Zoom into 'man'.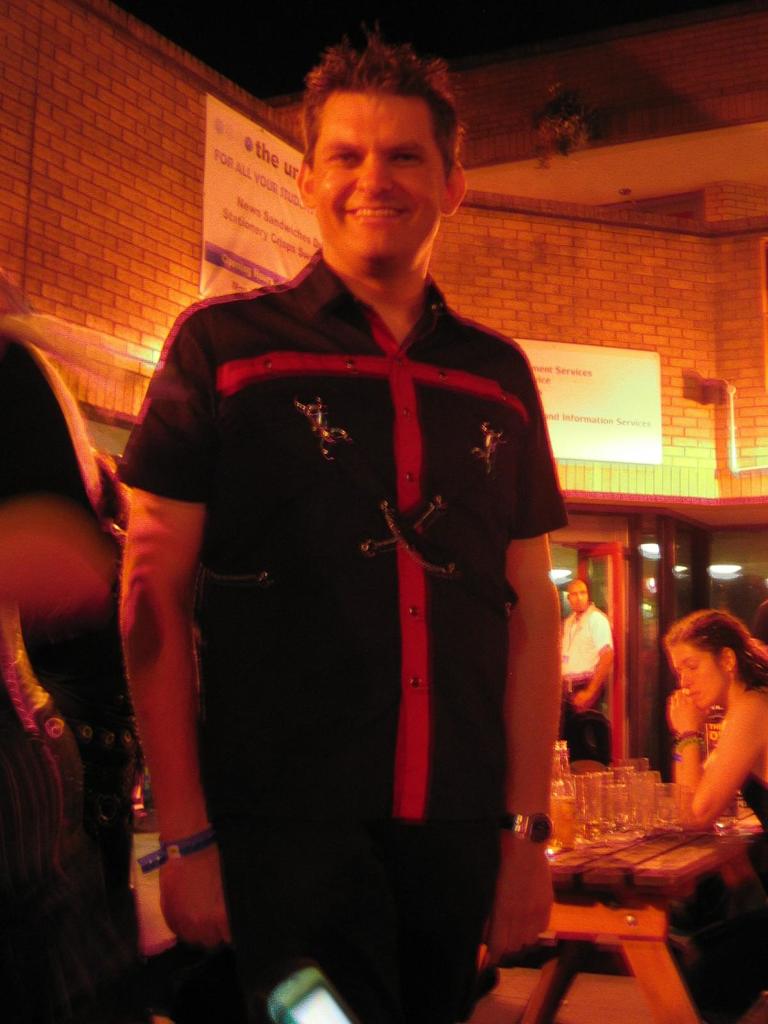
Zoom target: [left=553, top=564, right=618, bottom=771].
